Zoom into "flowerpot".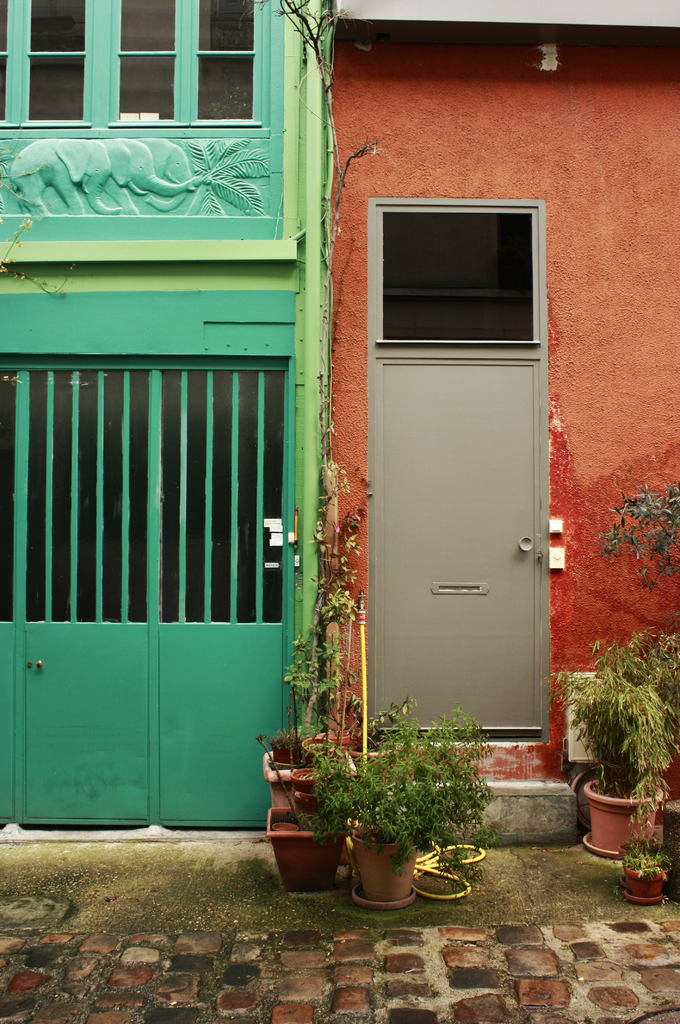
Zoom target: box(352, 829, 431, 906).
